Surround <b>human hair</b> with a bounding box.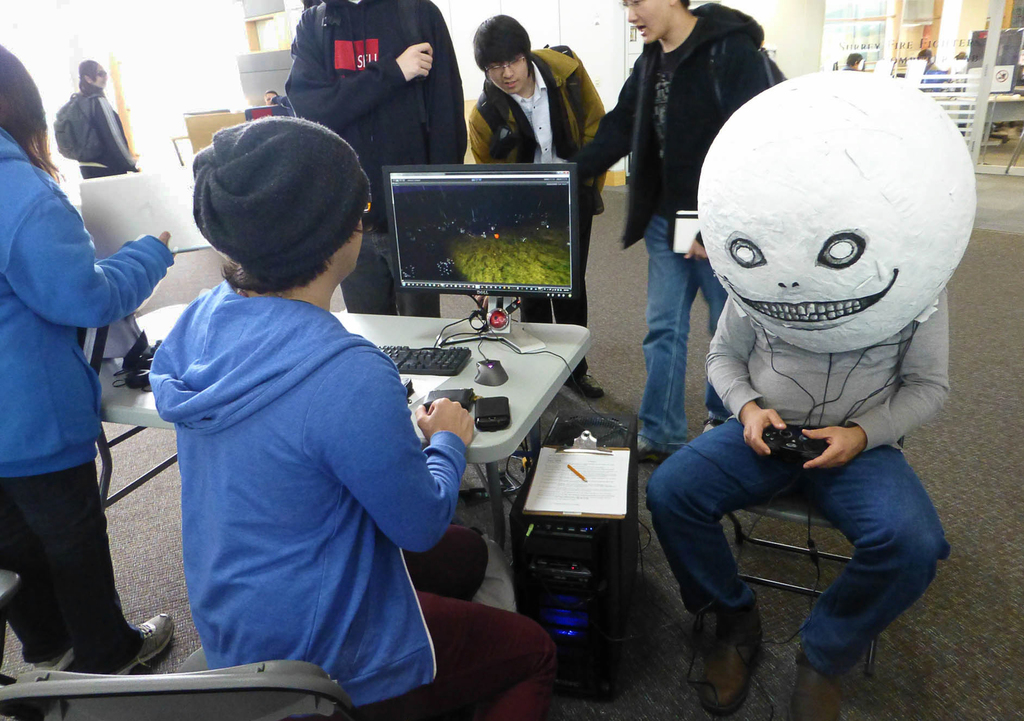
(x1=81, y1=59, x2=99, y2=81).
